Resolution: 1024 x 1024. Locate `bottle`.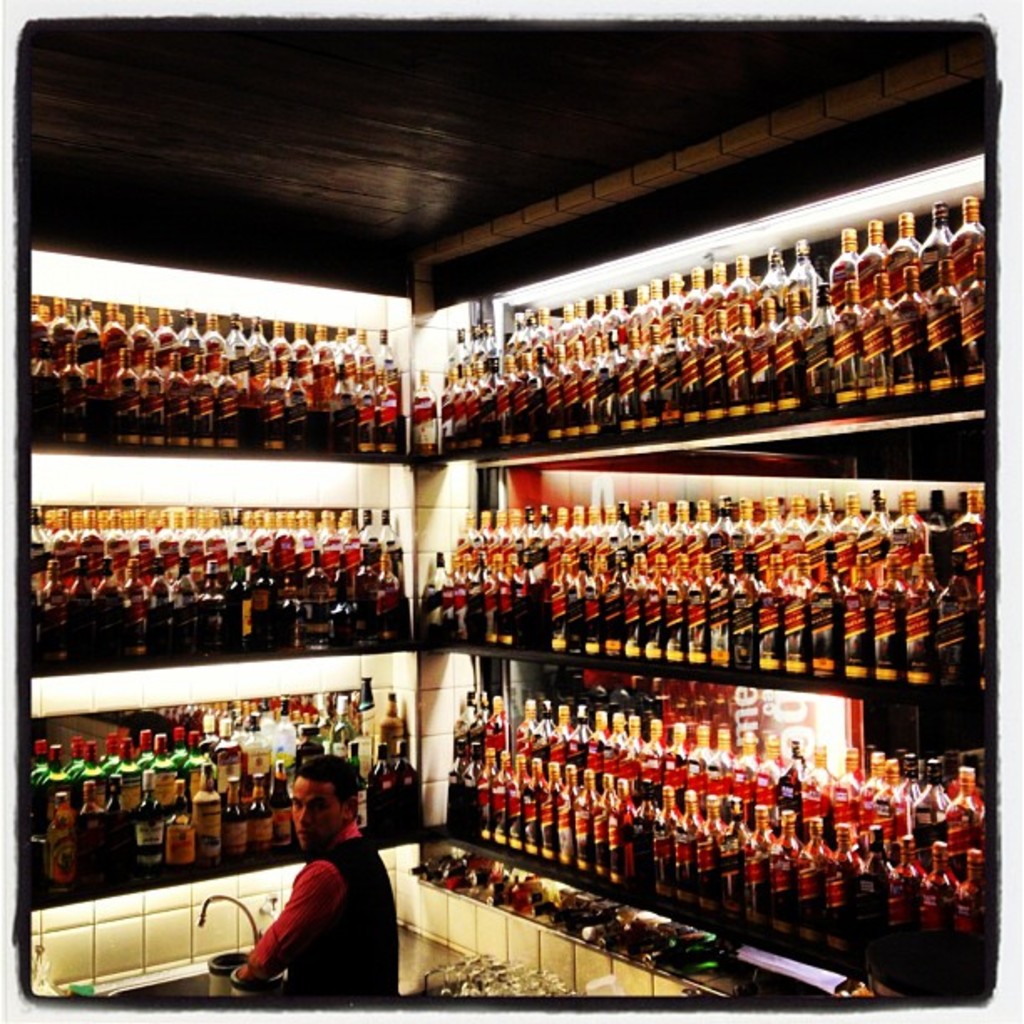
(785, 495, 801, 542).
